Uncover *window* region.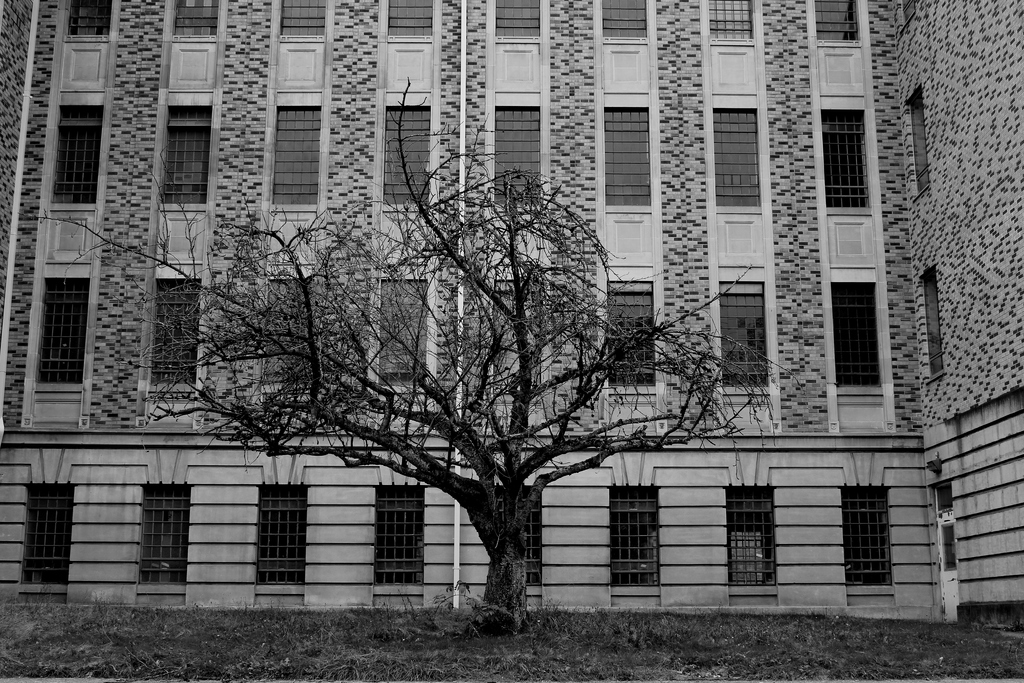
Uncovered: BBox(930, 268, 947, 377).
